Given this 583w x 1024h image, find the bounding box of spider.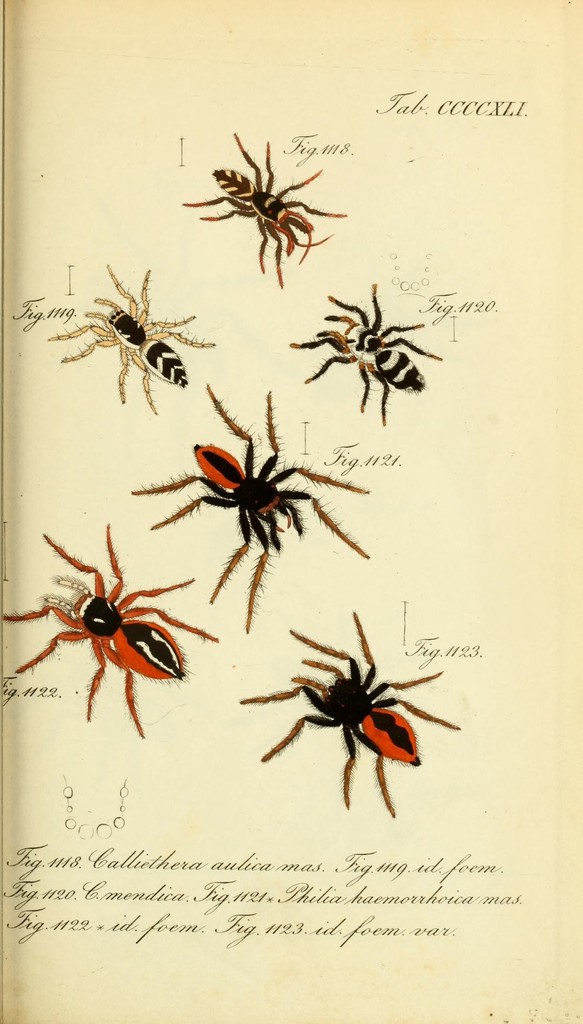
127,381,374,636.
